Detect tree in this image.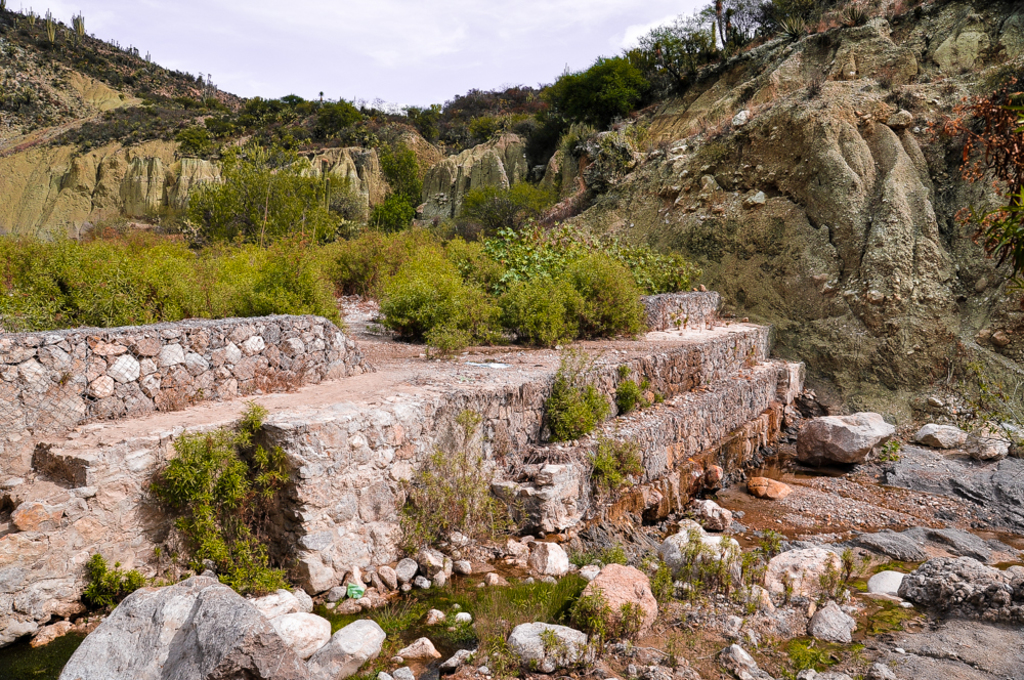
Detection: <box>521,226,668,336</box>.
